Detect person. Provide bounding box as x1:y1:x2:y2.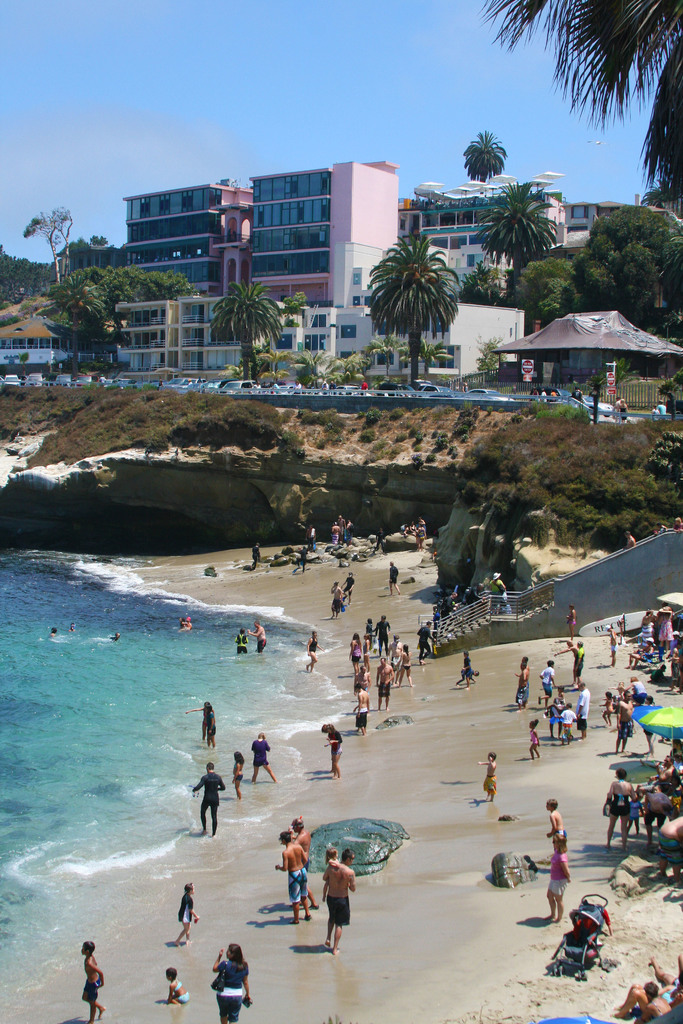
349:685:371:730.
